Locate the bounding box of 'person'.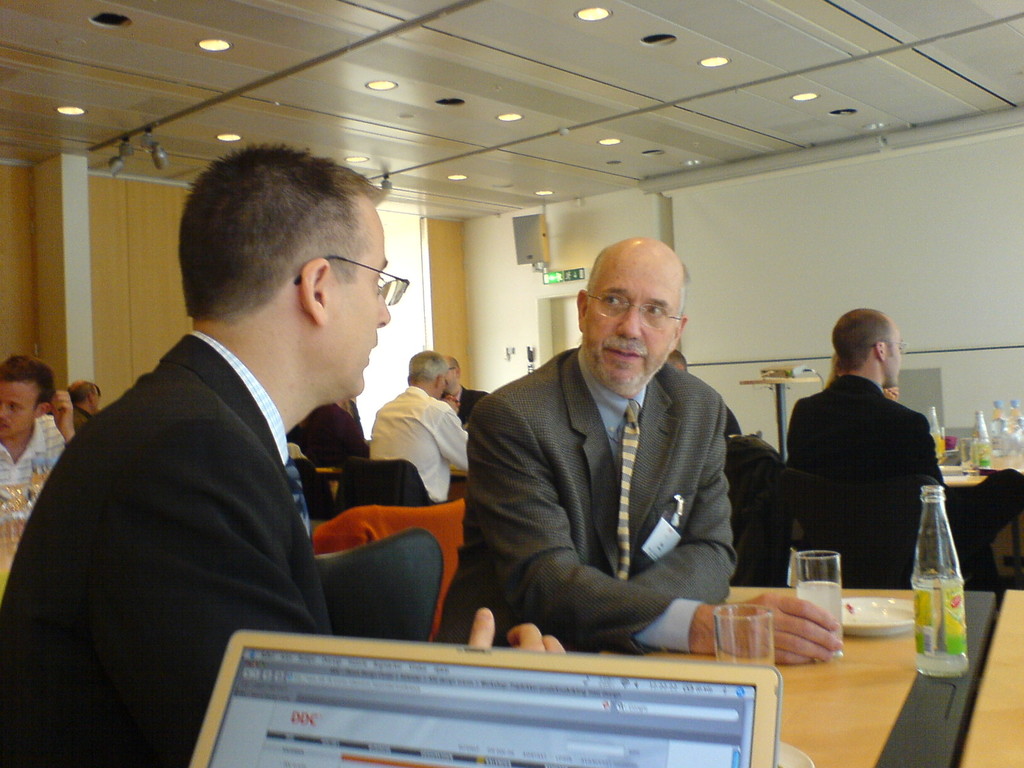
Bounding box: 54 378 107 445.
